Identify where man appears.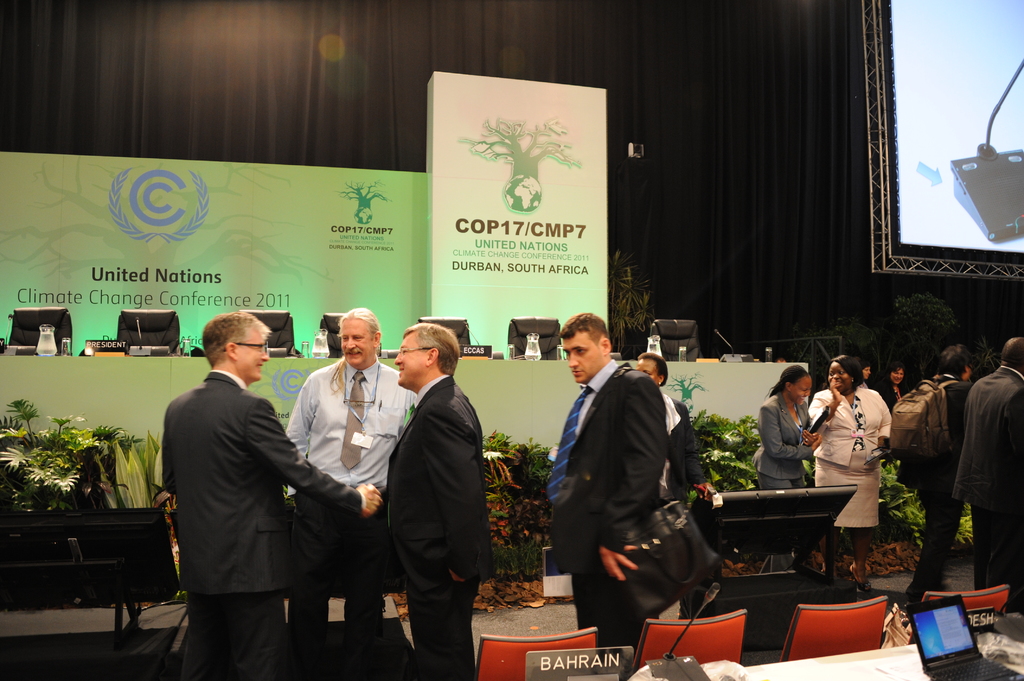
Appears at (left=959, top=332, right=1023, bottom=614).
